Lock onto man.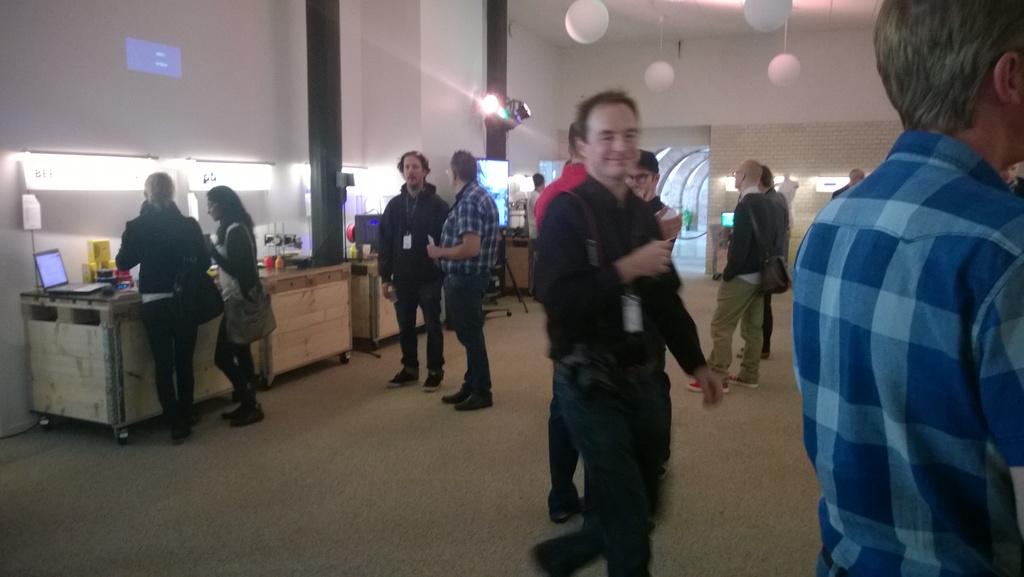
Locked: [530,84,728,576].
